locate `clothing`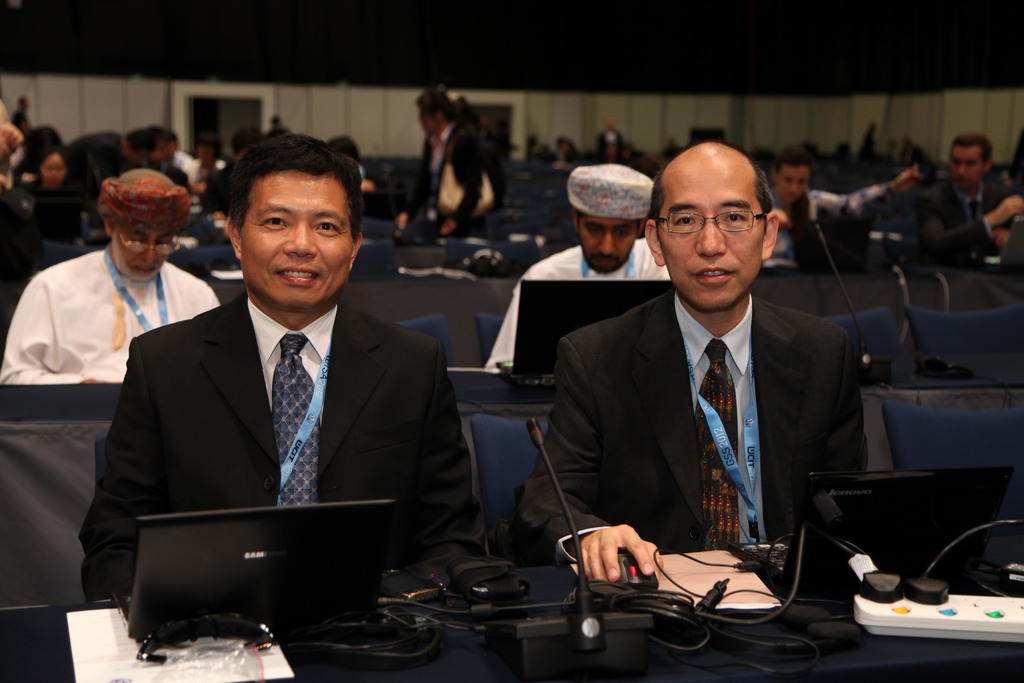
<bbox>762, 180, 889, 268</bbox>
